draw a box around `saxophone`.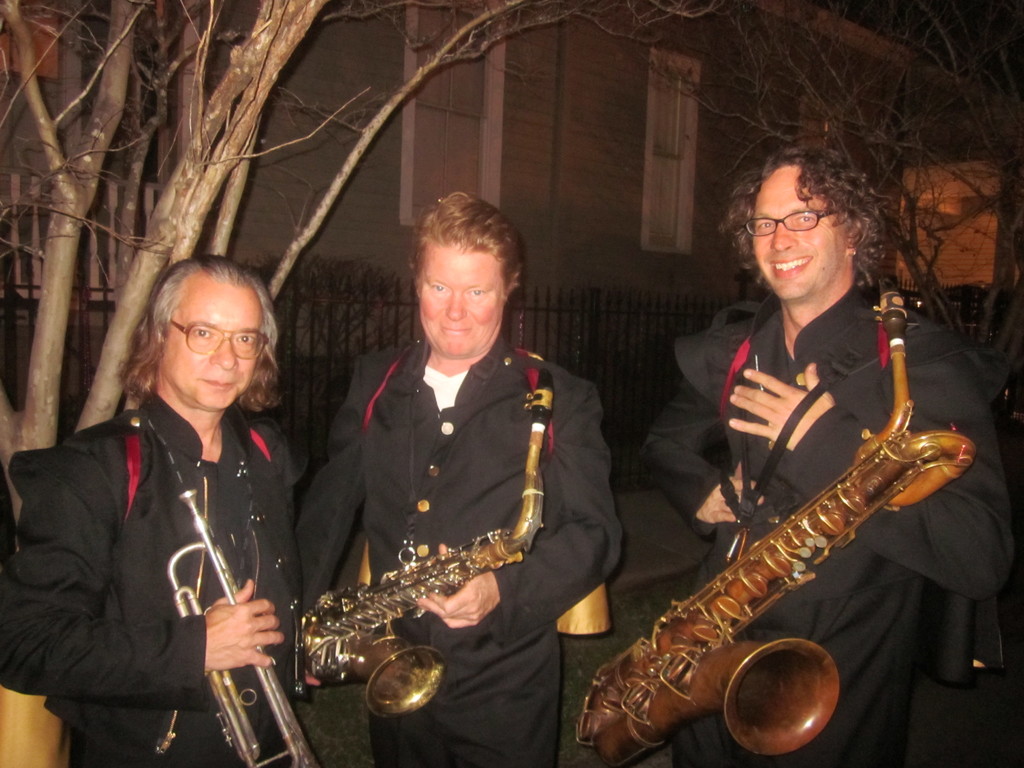
region(301, 360, 562, 721).
